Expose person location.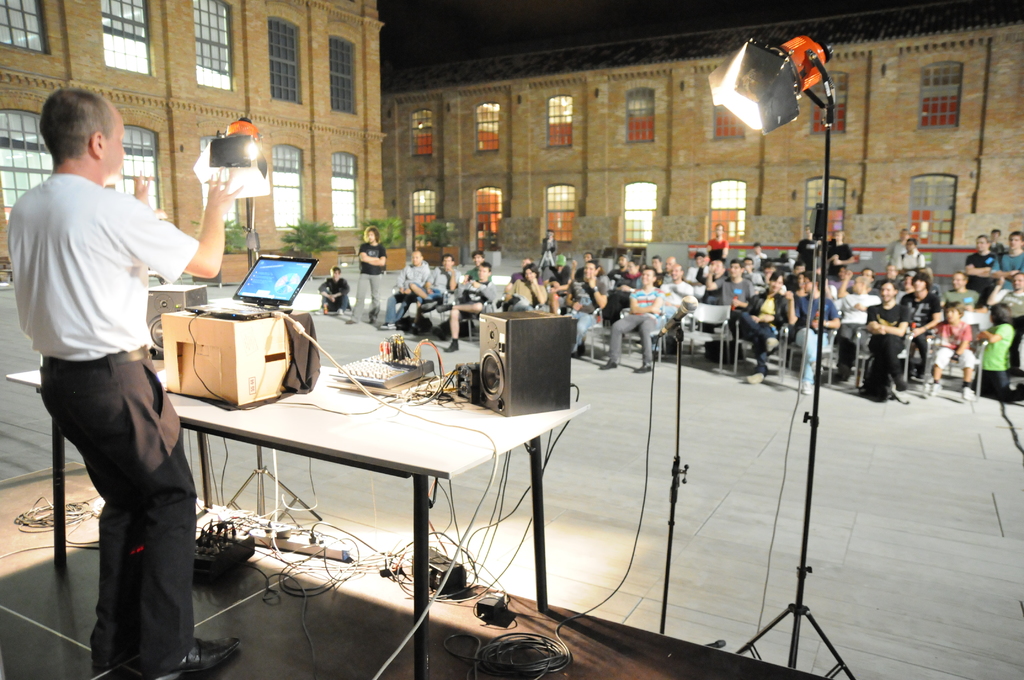
Exposed at bbox=[345, 224, 386, 324].
